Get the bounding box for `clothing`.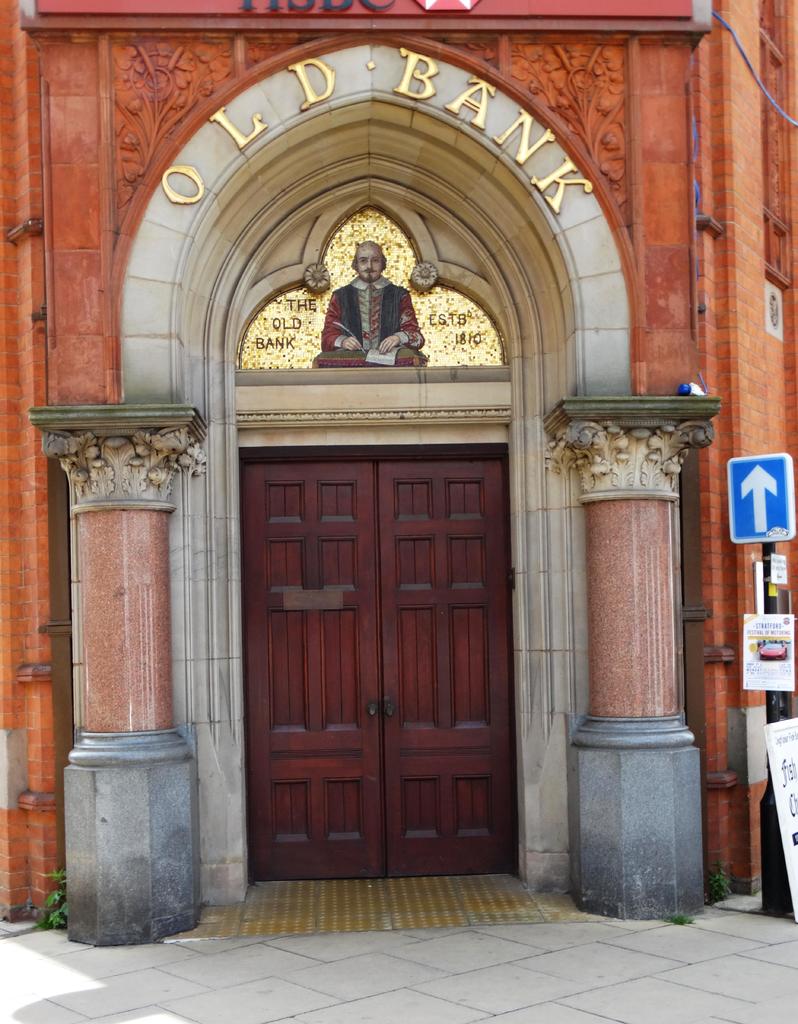
locate(322, 260, 423, 371).
